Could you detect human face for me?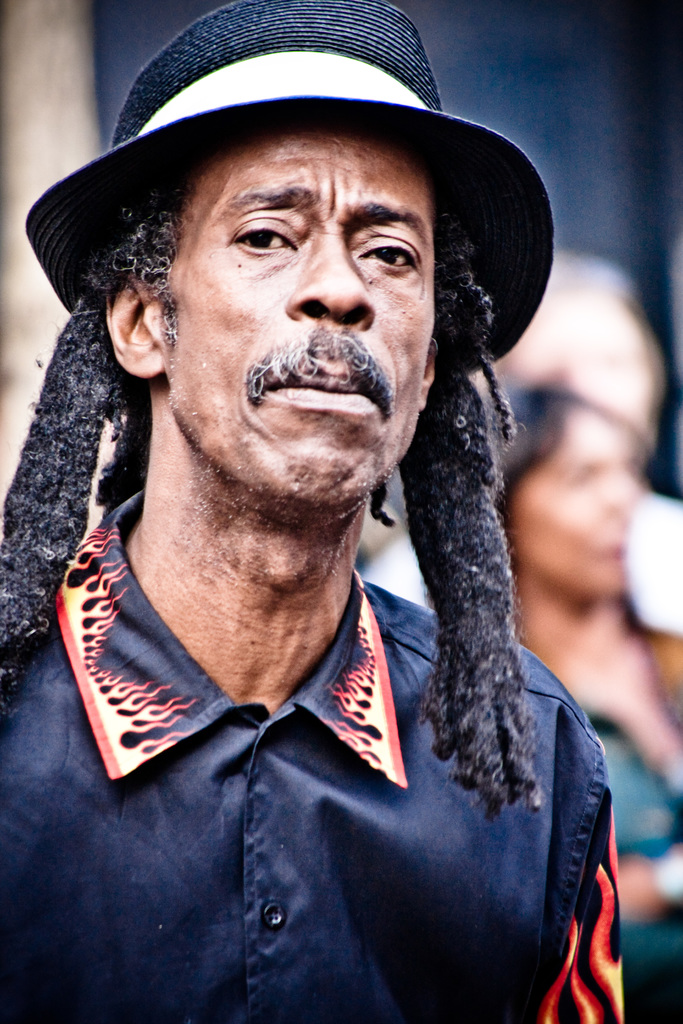
Detection result: bbox(173, 127, 436, 522).
